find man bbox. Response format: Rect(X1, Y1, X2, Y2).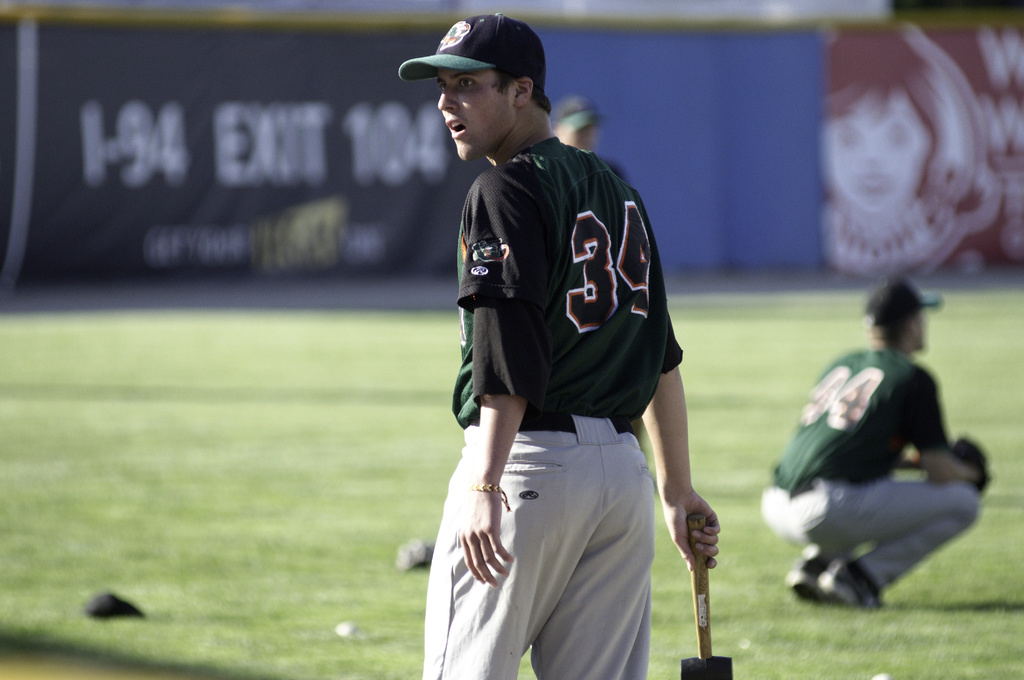
Rect(545, 93, 630, 184).
